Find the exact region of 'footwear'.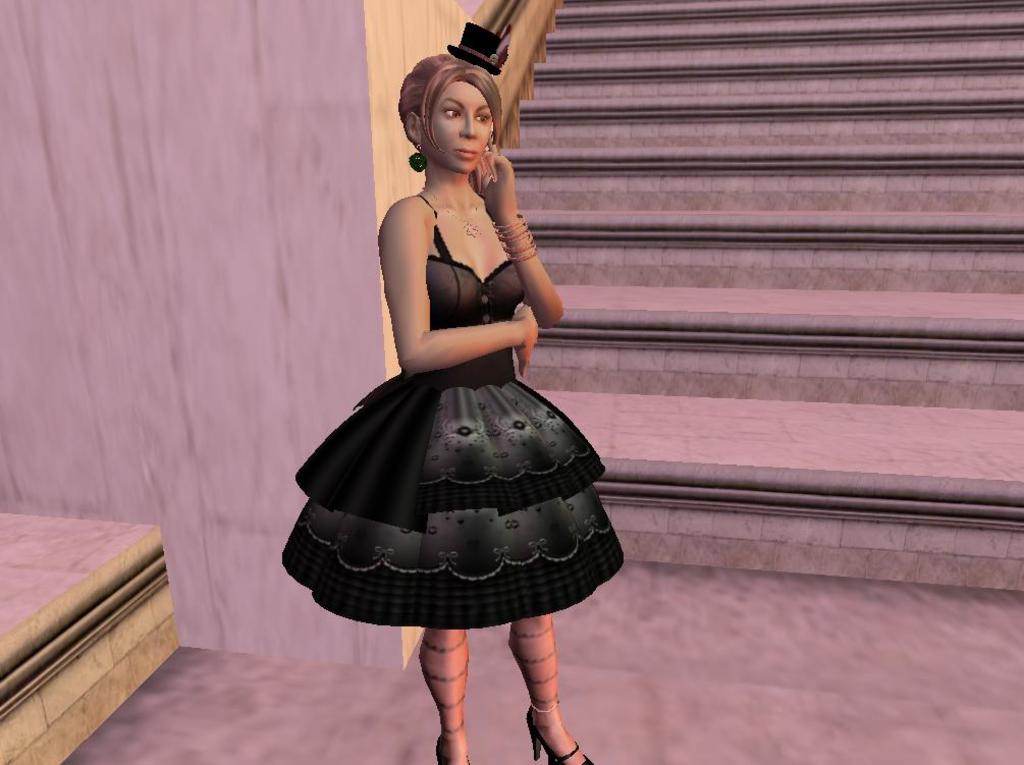
Exact region: [526, 708, 592, 764].
